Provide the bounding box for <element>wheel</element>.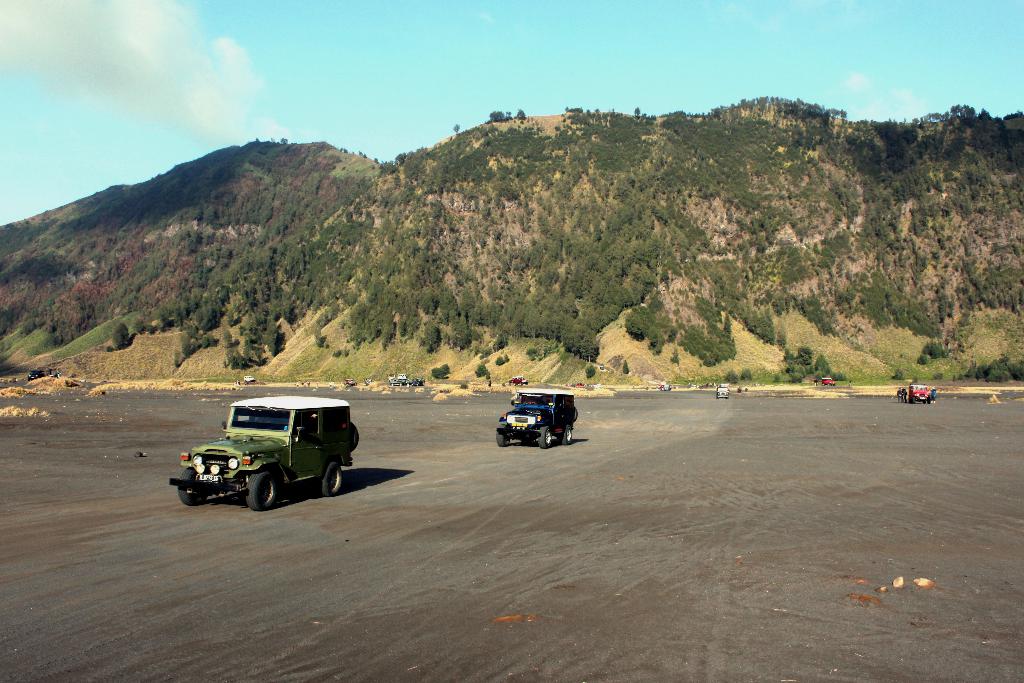
575:409:580:425.
